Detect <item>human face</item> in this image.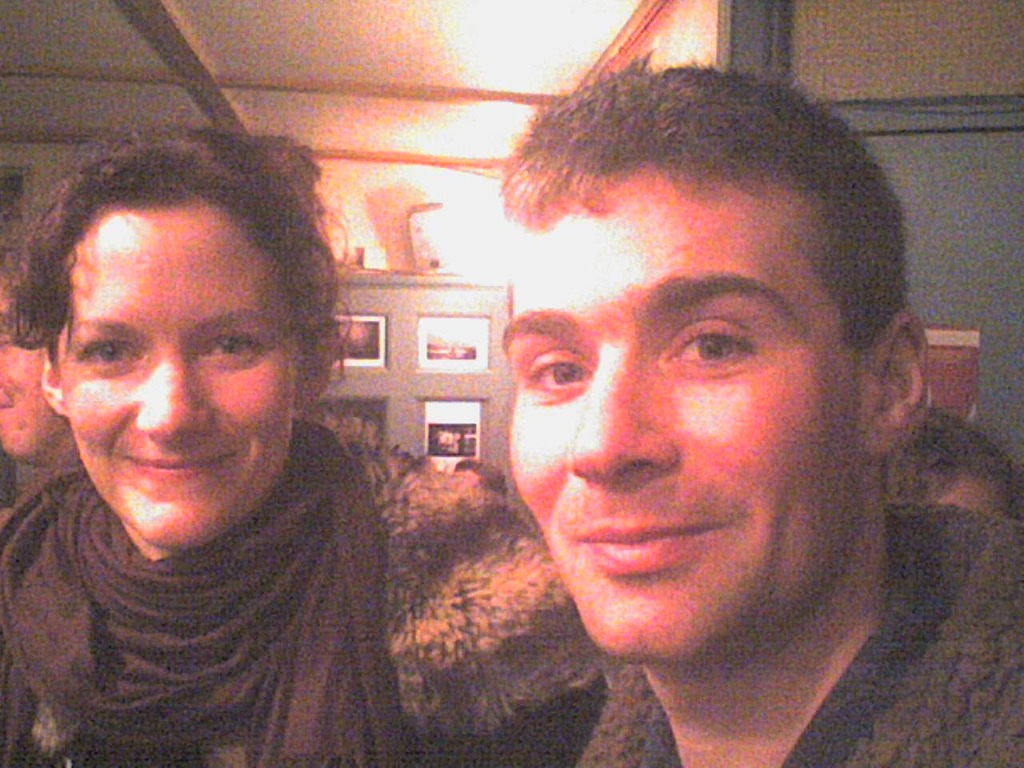
Detection: BBox(0, 276, 61, 458).
